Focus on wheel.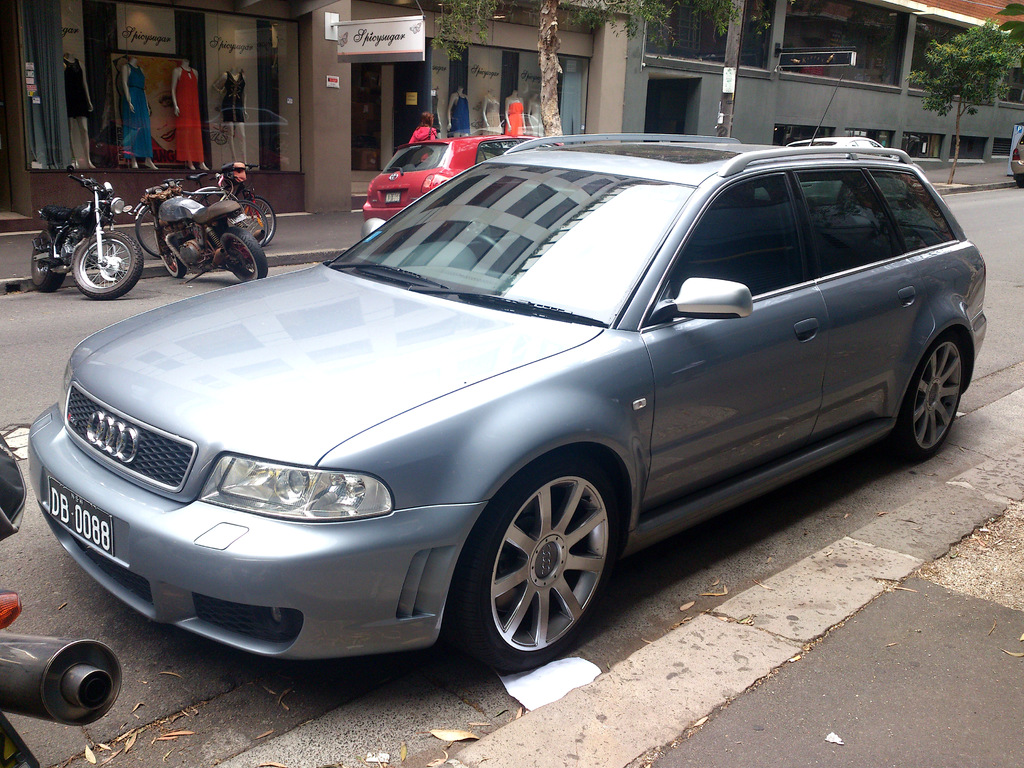
Focused at <bbox>74, 228, 144, 296</bbox>.
